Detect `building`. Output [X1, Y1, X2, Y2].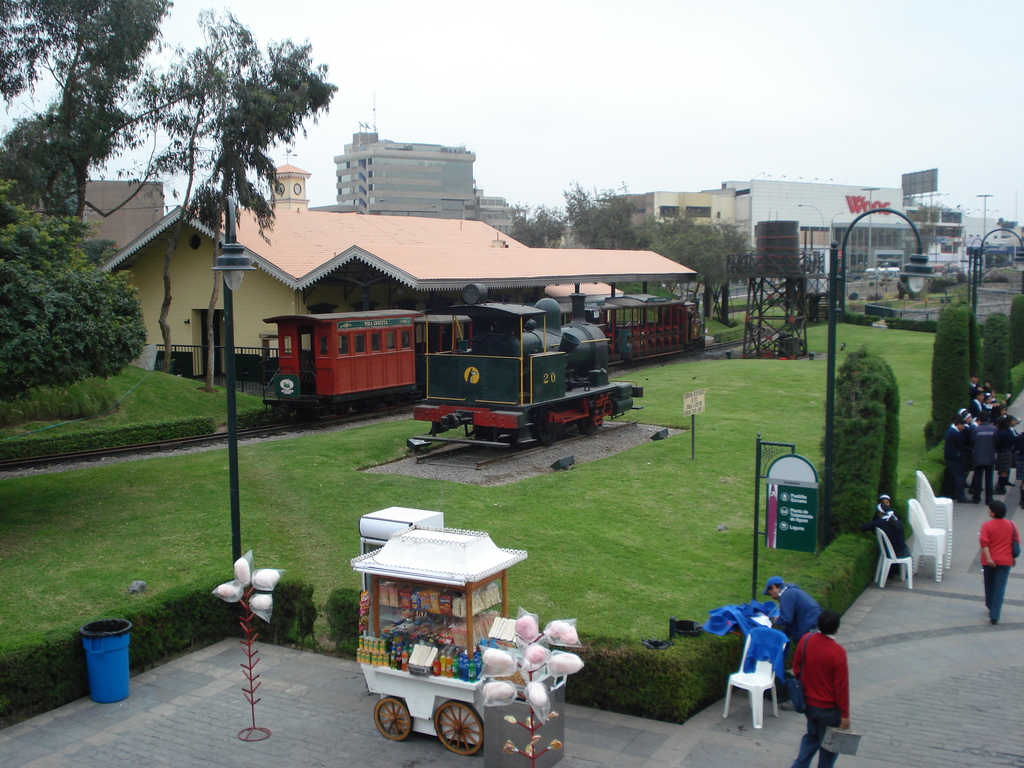
[754, 180, 924, 280].
